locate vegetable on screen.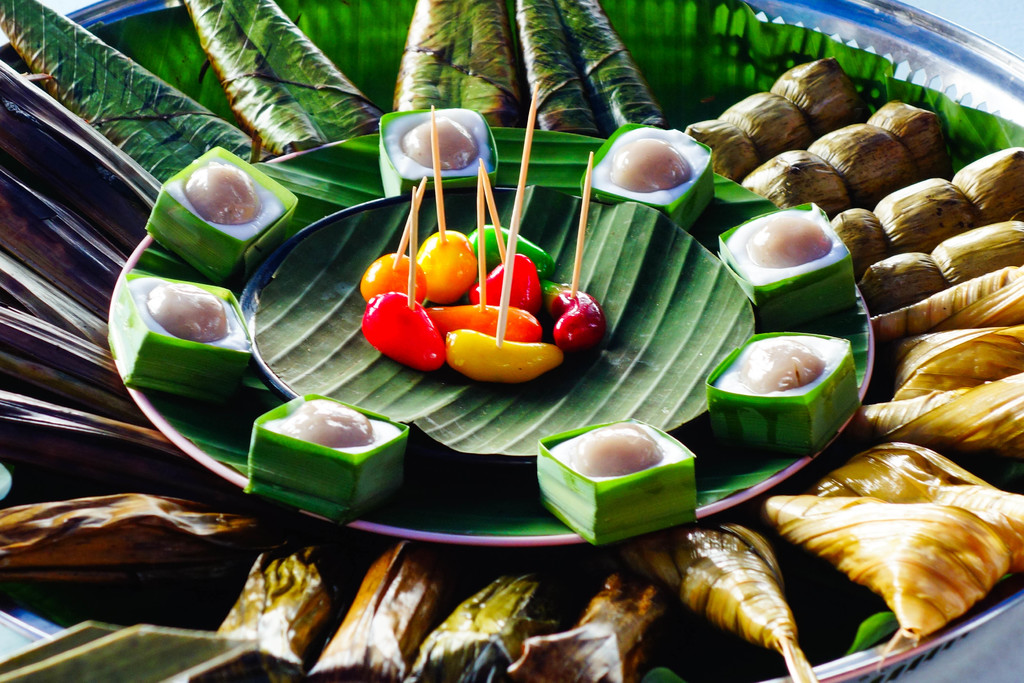
On screen at bbox=[446, 329, 563, 379].
